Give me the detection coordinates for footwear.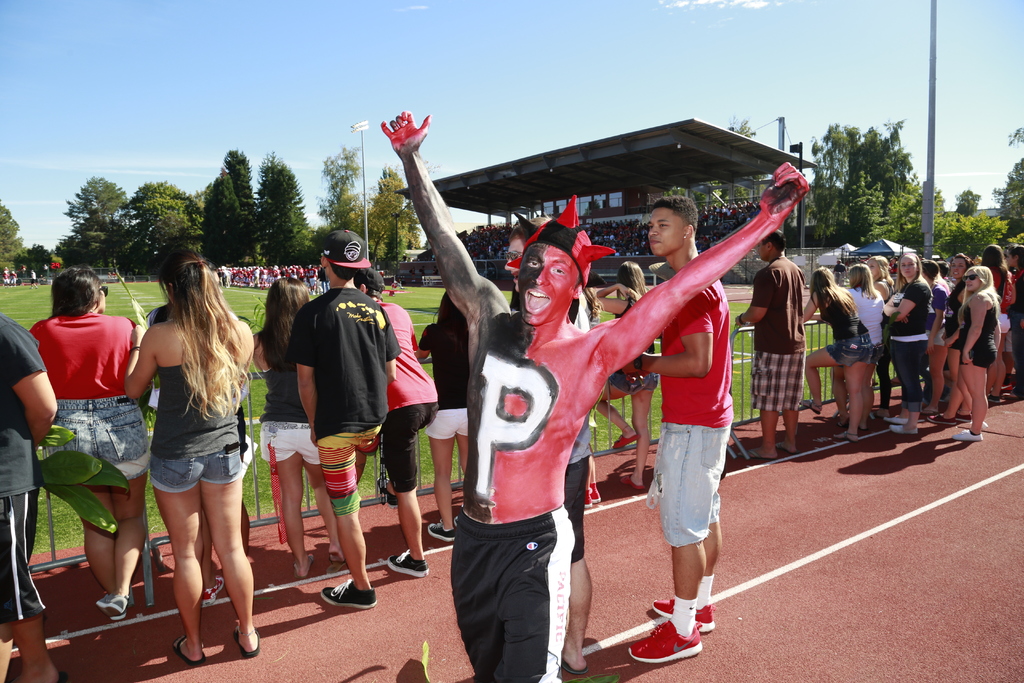
bbox(385, 547, 427, 582).
